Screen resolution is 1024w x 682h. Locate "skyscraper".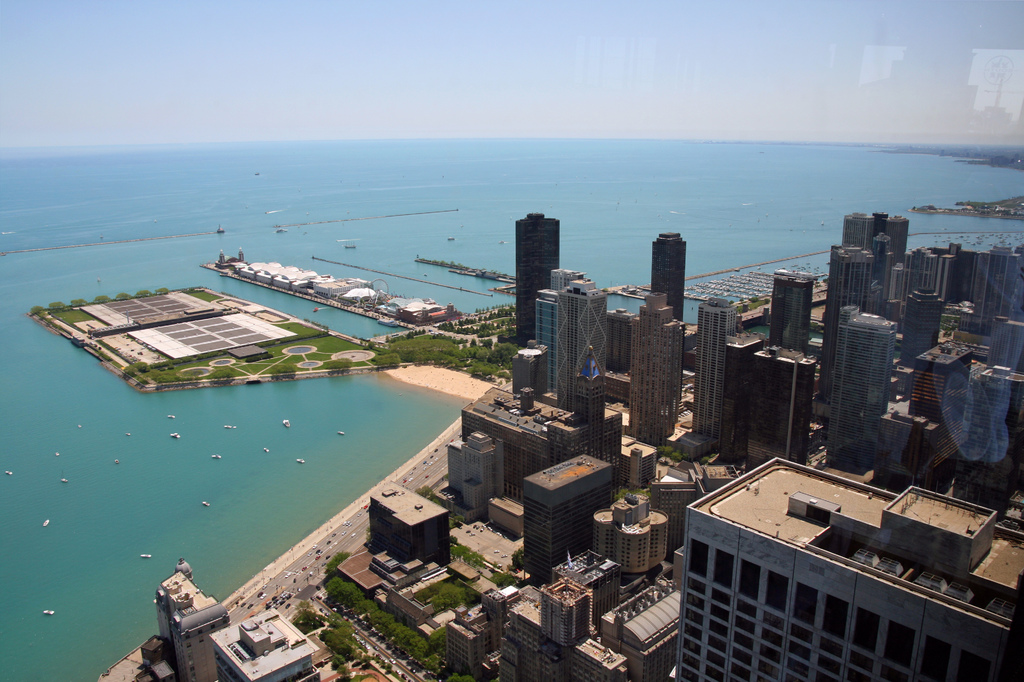
locate(684, 291, 737, 452).
